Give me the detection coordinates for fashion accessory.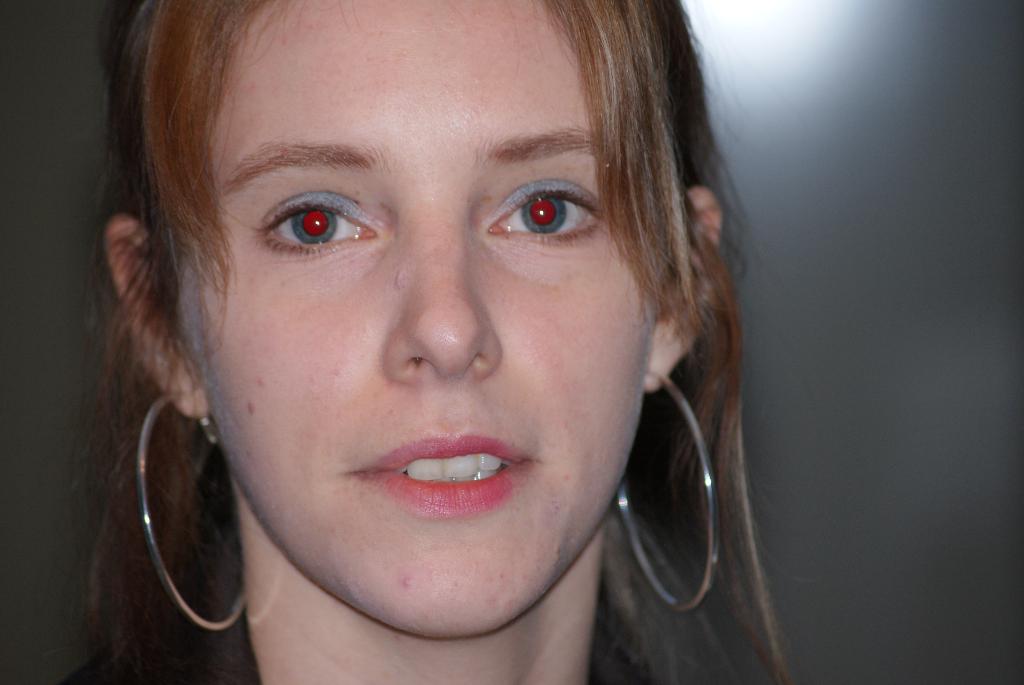
[127, 382, 246, 629].
